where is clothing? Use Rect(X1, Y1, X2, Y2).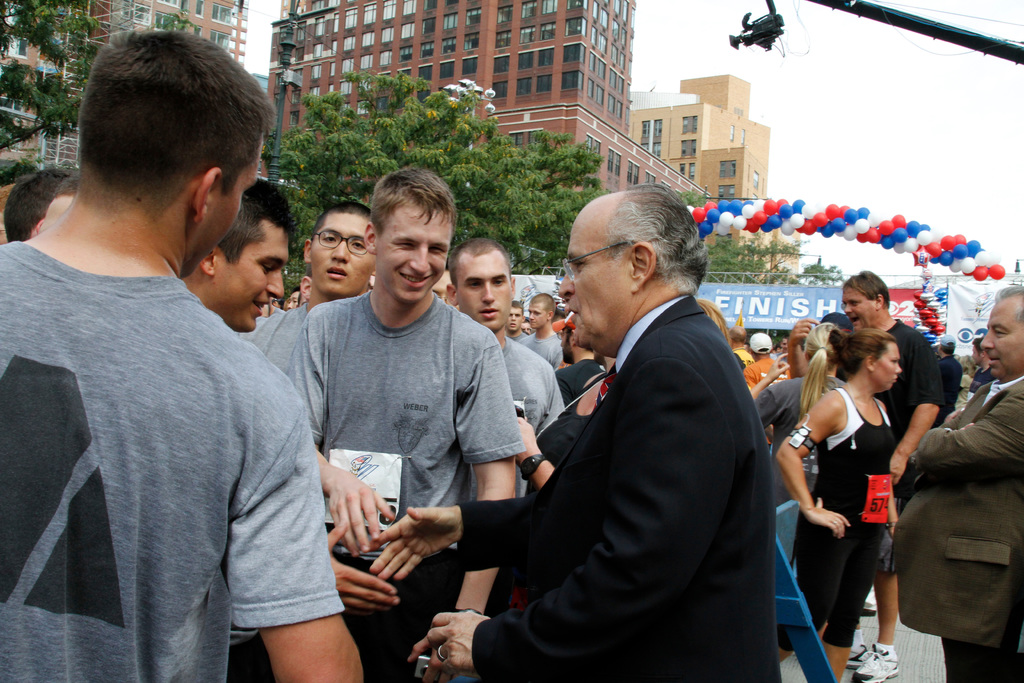
Rect(287, 286, 527, 682).
